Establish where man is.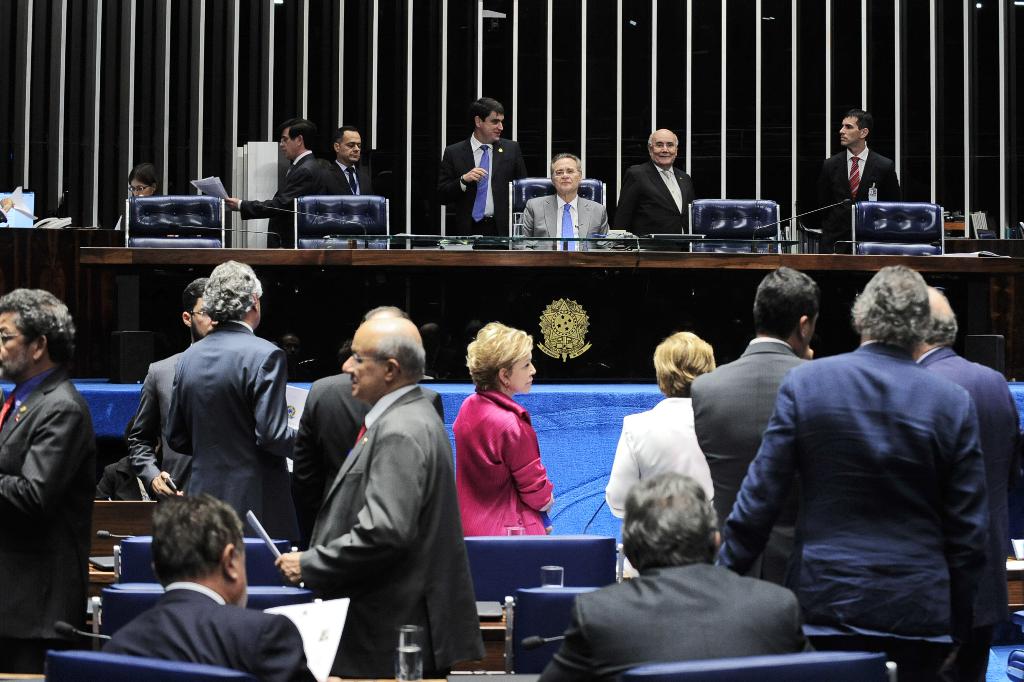
Established at x1=523 y1=156 x2=608 y2=251.
